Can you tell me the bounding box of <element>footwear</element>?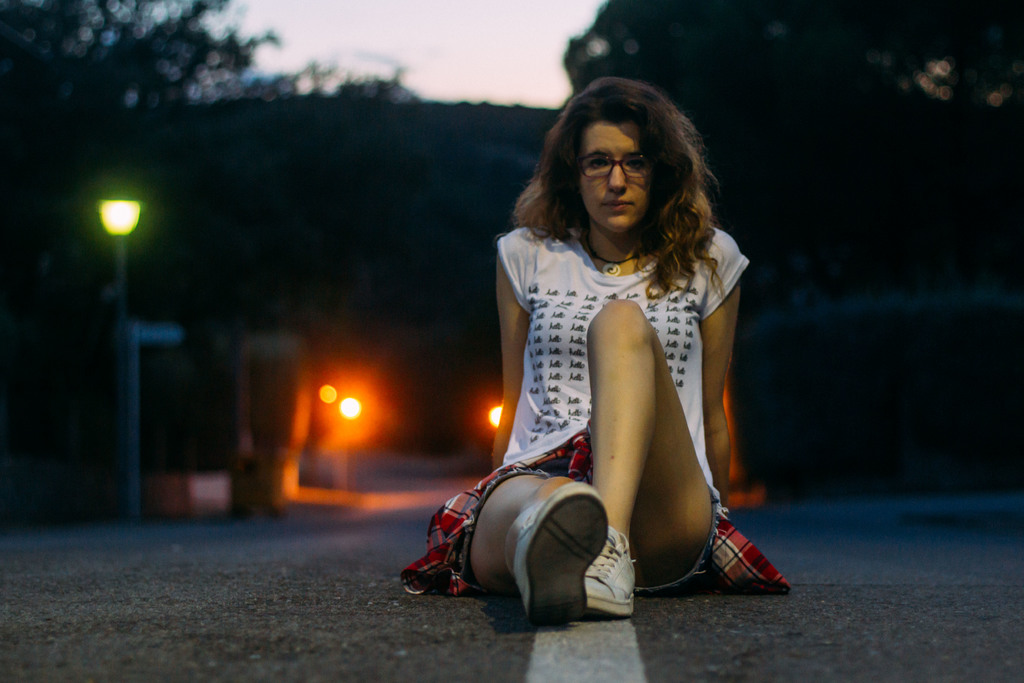
[582, 522, 640, 616].
